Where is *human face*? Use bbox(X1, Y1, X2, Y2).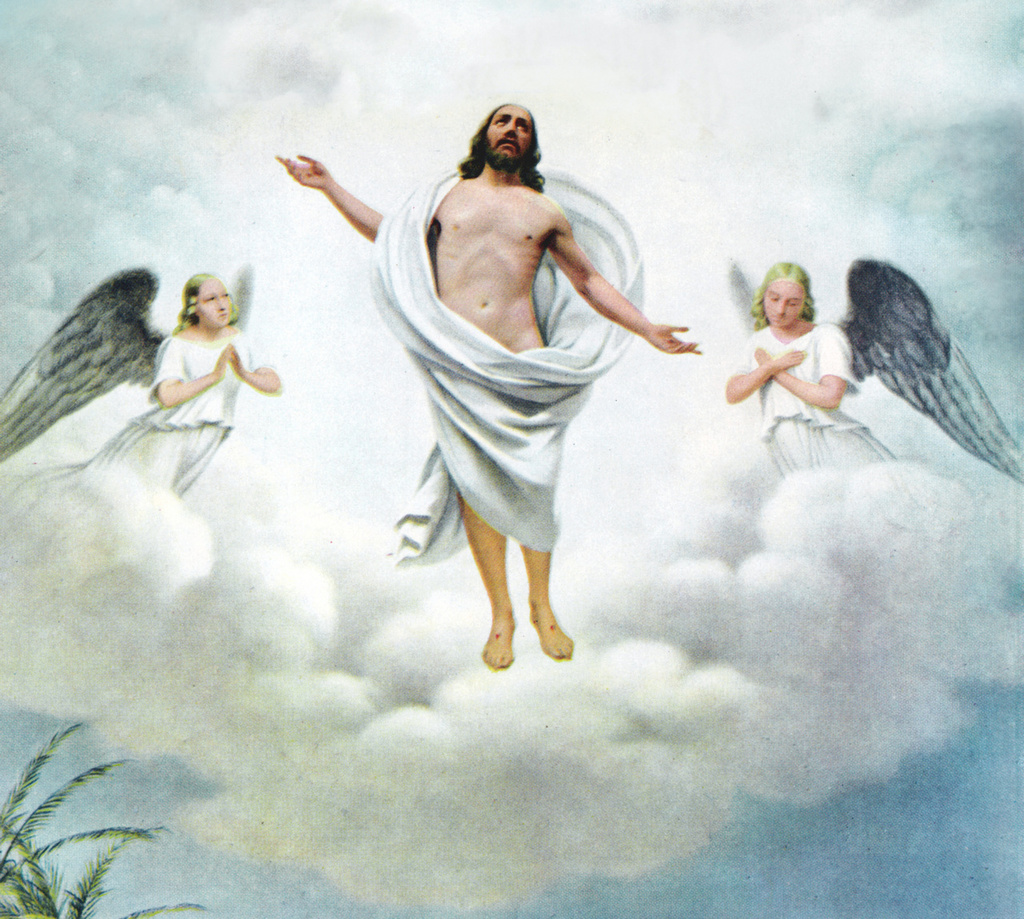
bbox(489, 102, 527, 158).
